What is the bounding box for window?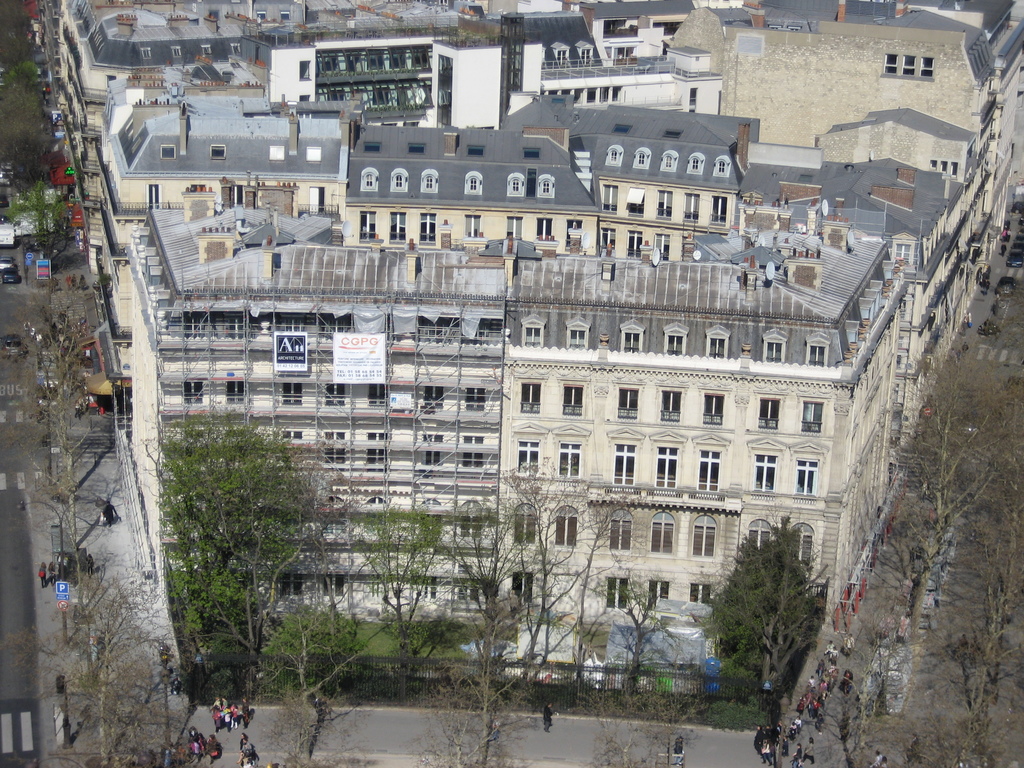
<bbox>326, 383, 346, 405</bbox>.
